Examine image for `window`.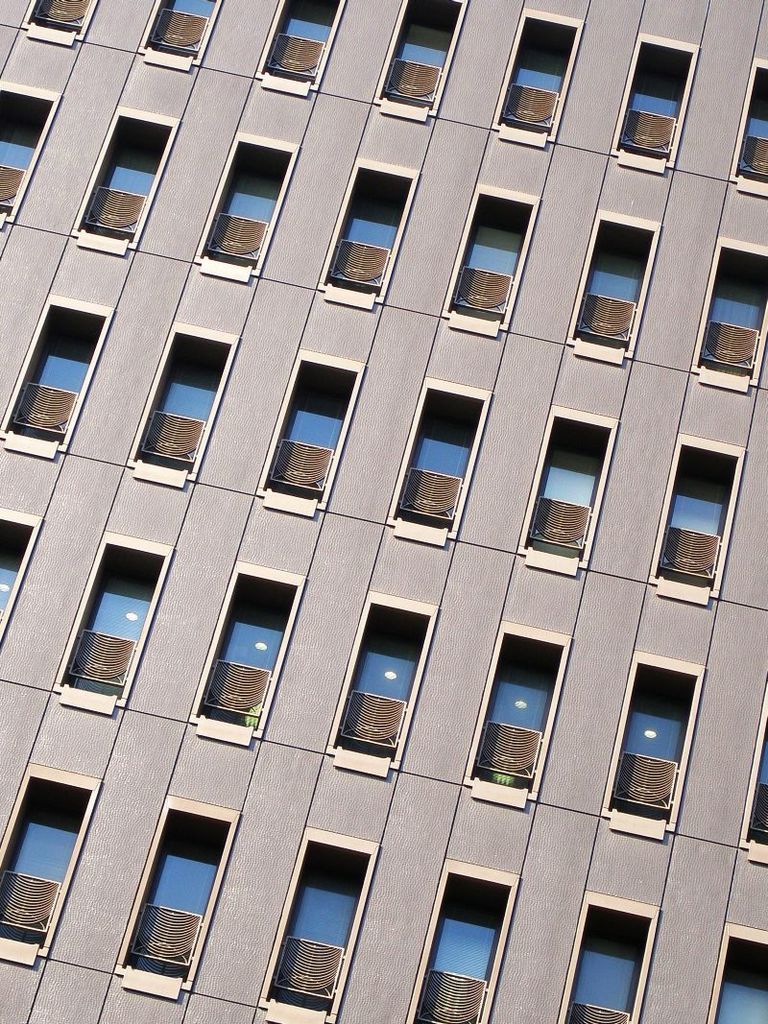
Examination result: l=327, t=169, r=416, b=295.
